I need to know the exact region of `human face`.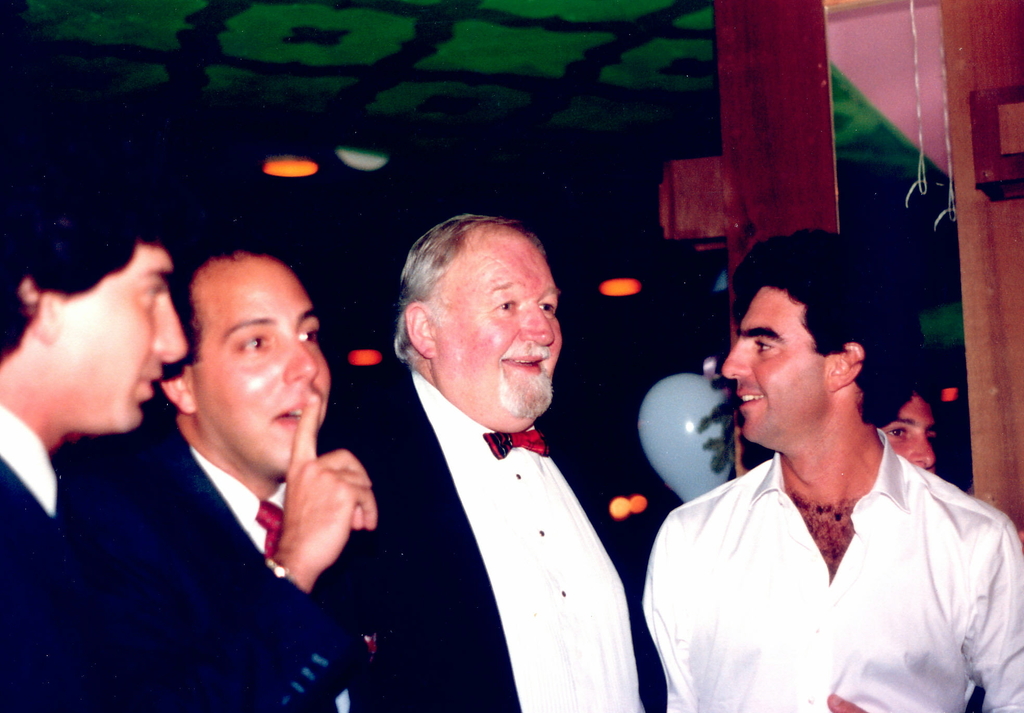
Region: bbox=[721, 288, 830, 440].
